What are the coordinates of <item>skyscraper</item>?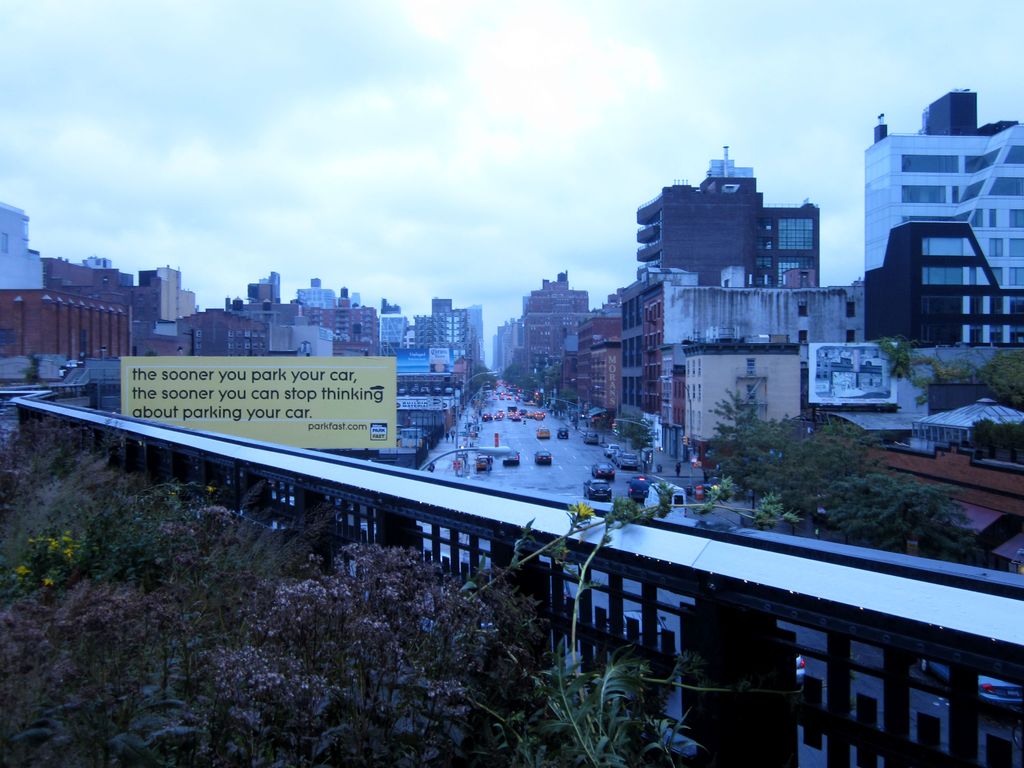
x1=468 y1=302 x2=484 y2=376.
